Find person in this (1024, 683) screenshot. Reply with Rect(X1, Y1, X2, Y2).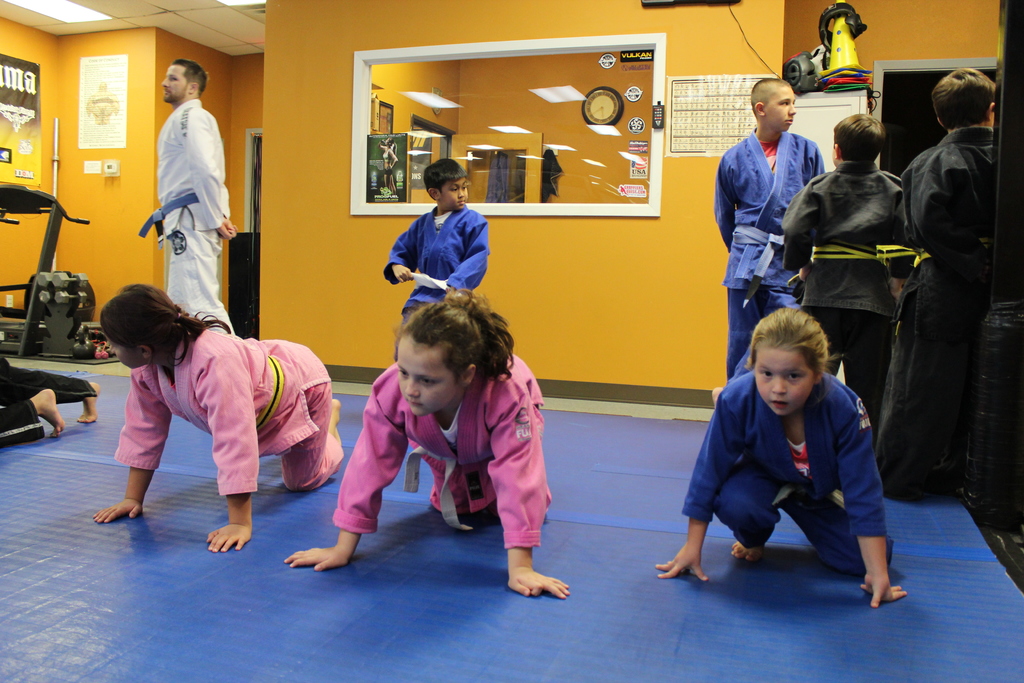
Rect(92, 281, 340, 555).
